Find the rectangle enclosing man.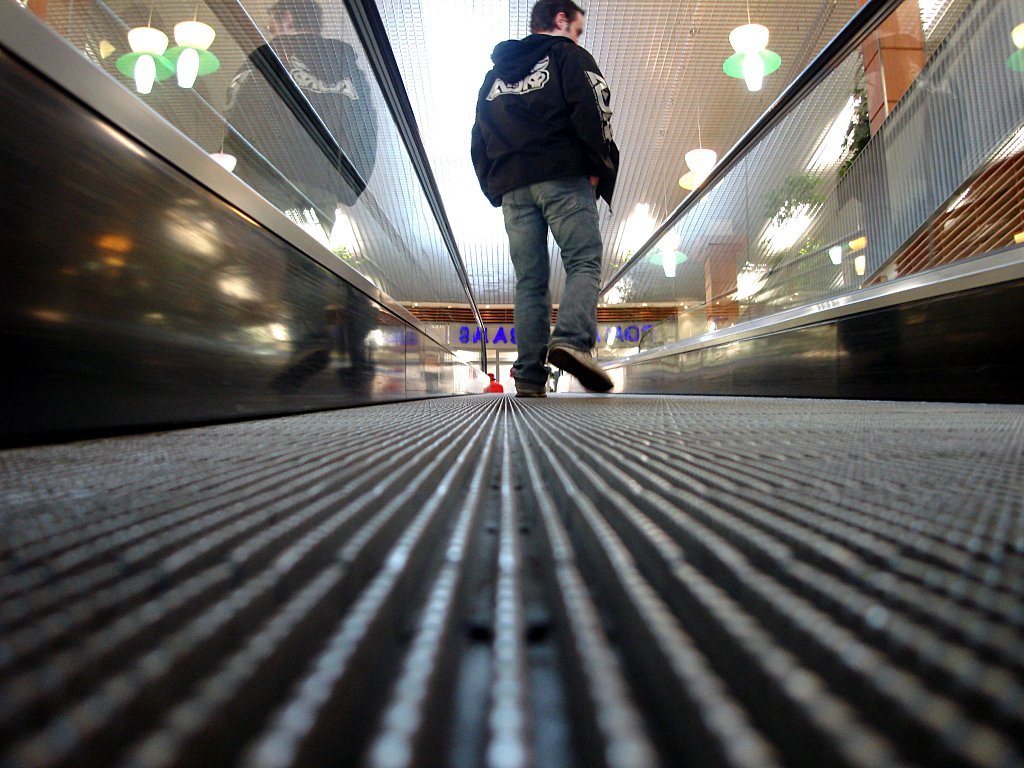
crop(465, 13, 638, 411).
